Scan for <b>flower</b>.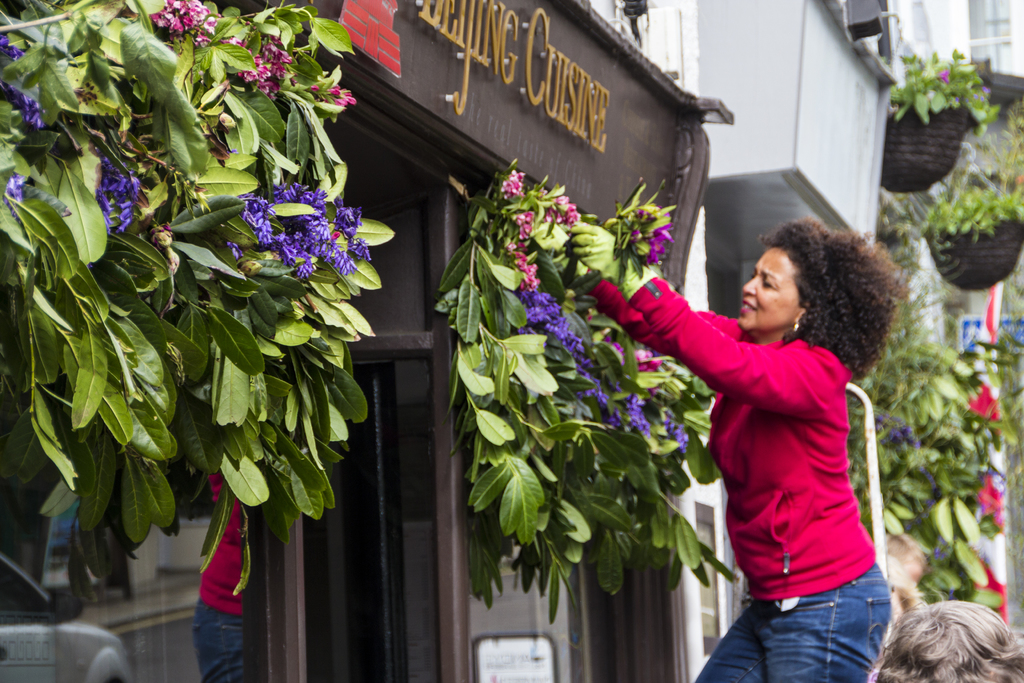
Scan result: pyautogui.locateOnScreen(538, 189, 543, 201).
